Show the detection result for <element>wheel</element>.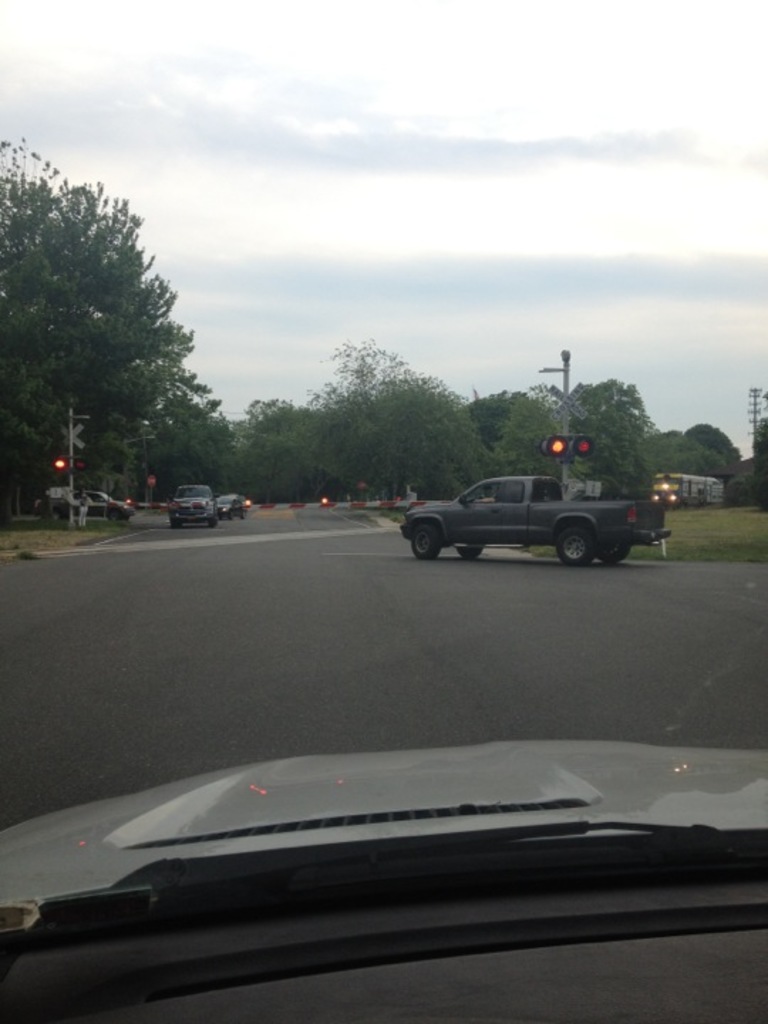
239,512,247,525.
